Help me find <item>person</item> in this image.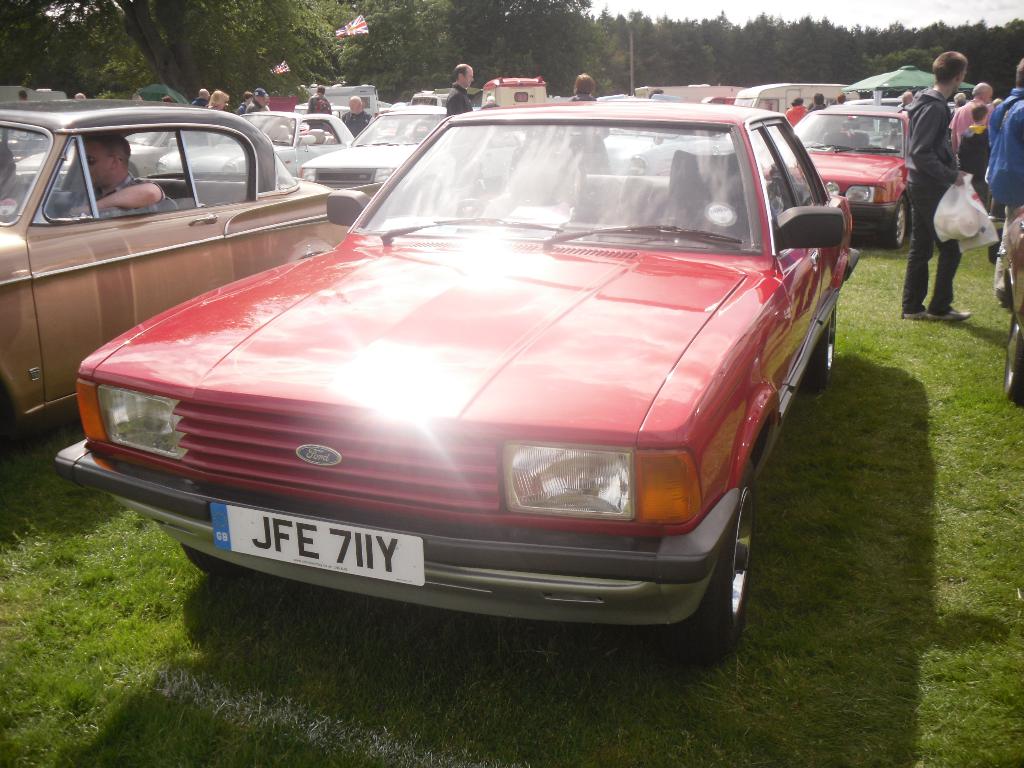
Found it: Rect(904, 49, 980, 326).
